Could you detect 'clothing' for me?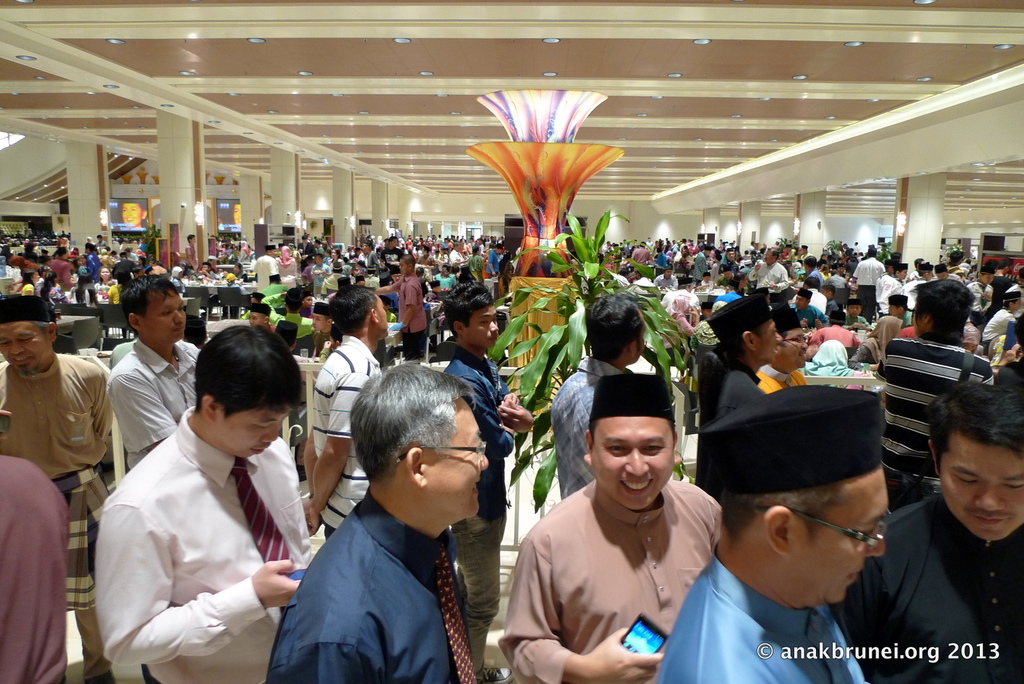
Detection result: left=87, top=391, right=322, bottom=674.
